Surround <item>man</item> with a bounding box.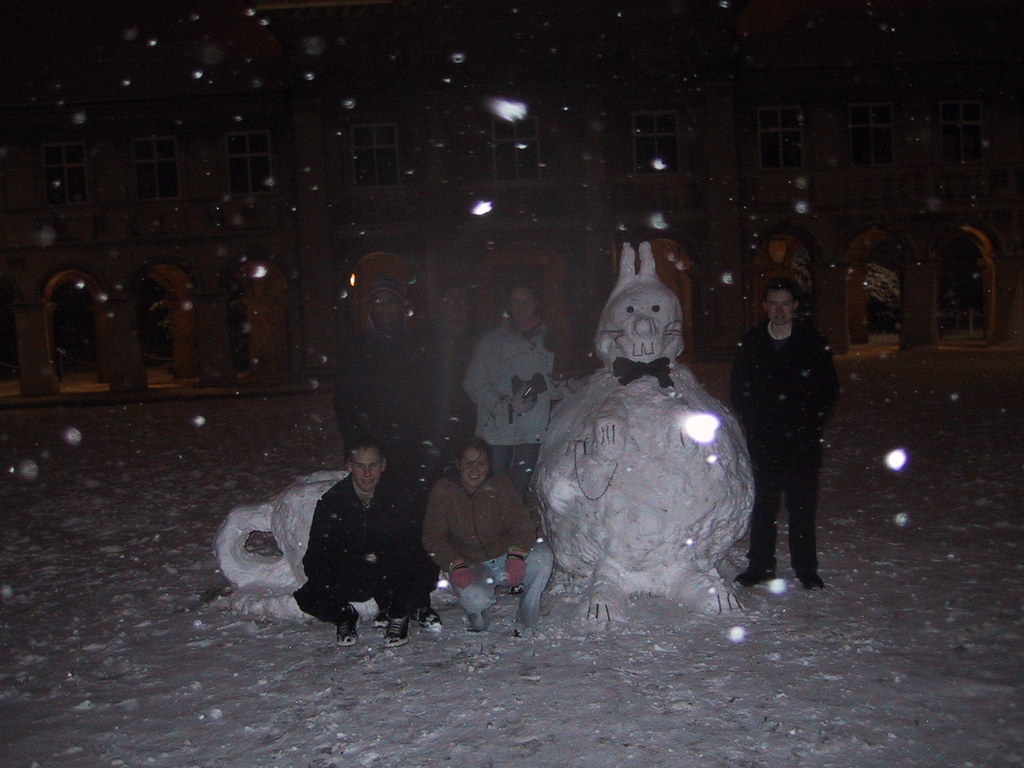
pyautogui.locateOnScreen(426, 274, 476, 437).
